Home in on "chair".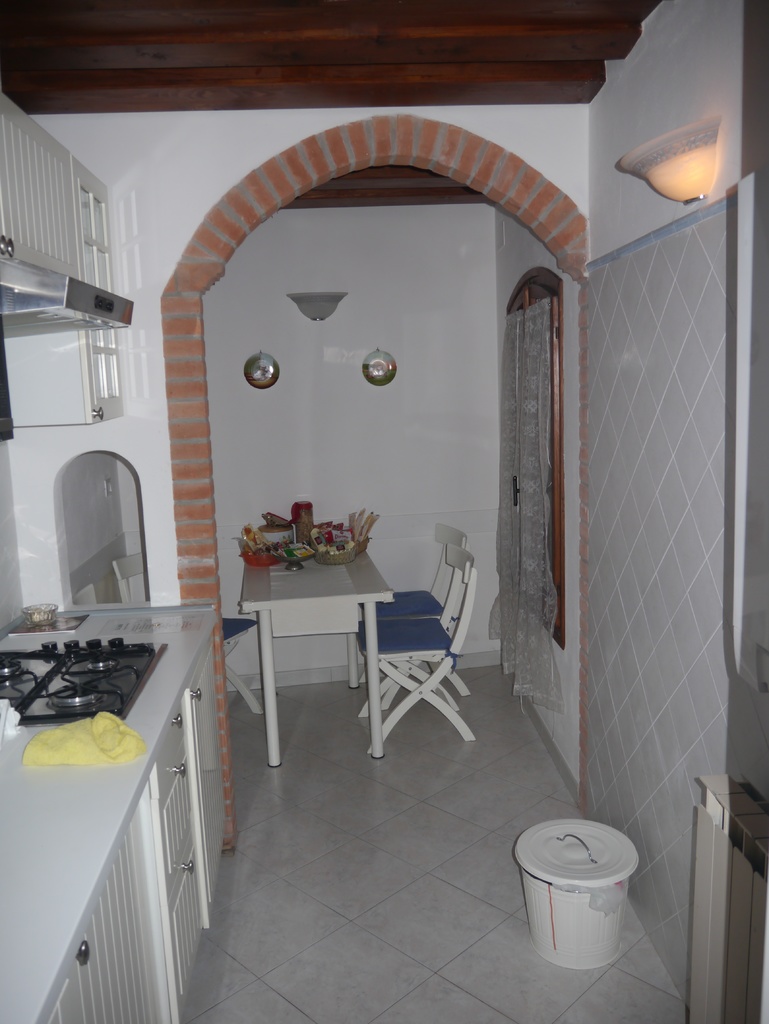
Homed in at 345 518 471 714.
